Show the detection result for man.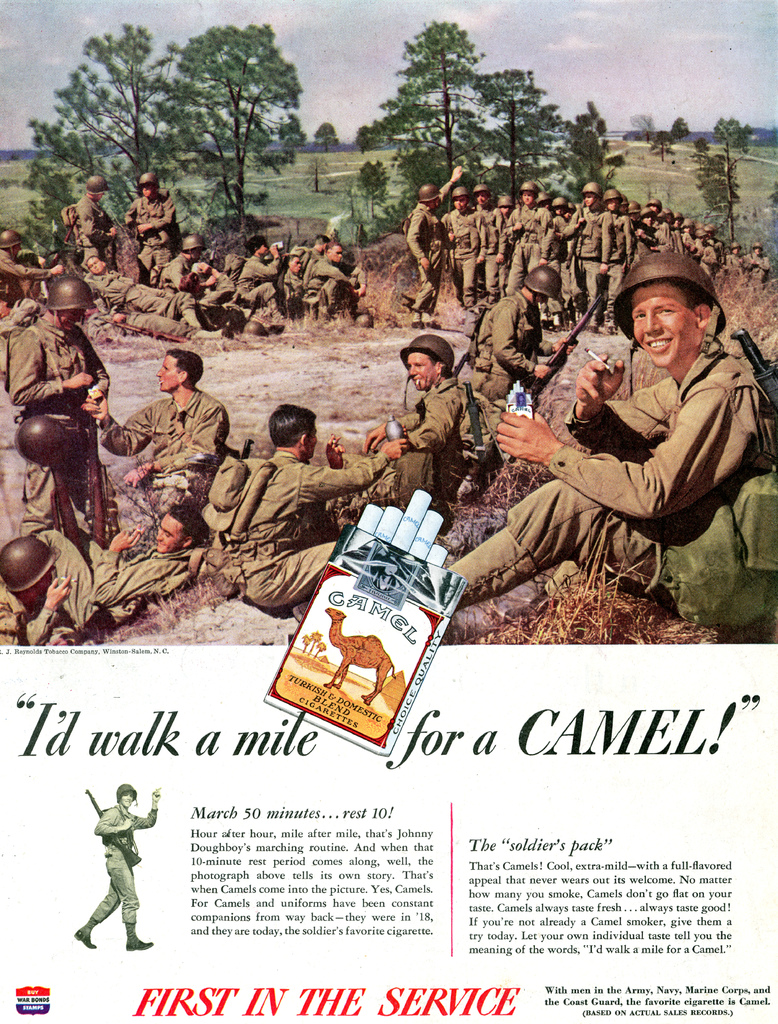
{"x1": 0, "y1": 218, "x2": 61, "y2": 295}.
